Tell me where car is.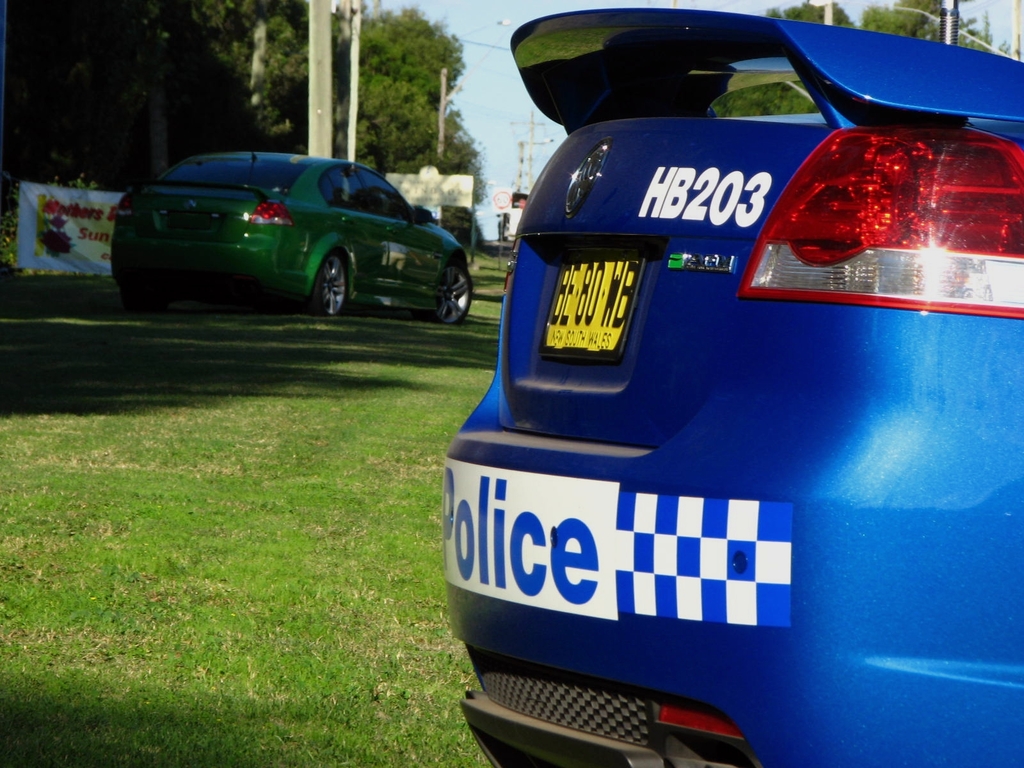
car is at x1=108 y1=149 x2=472 y2=325.
